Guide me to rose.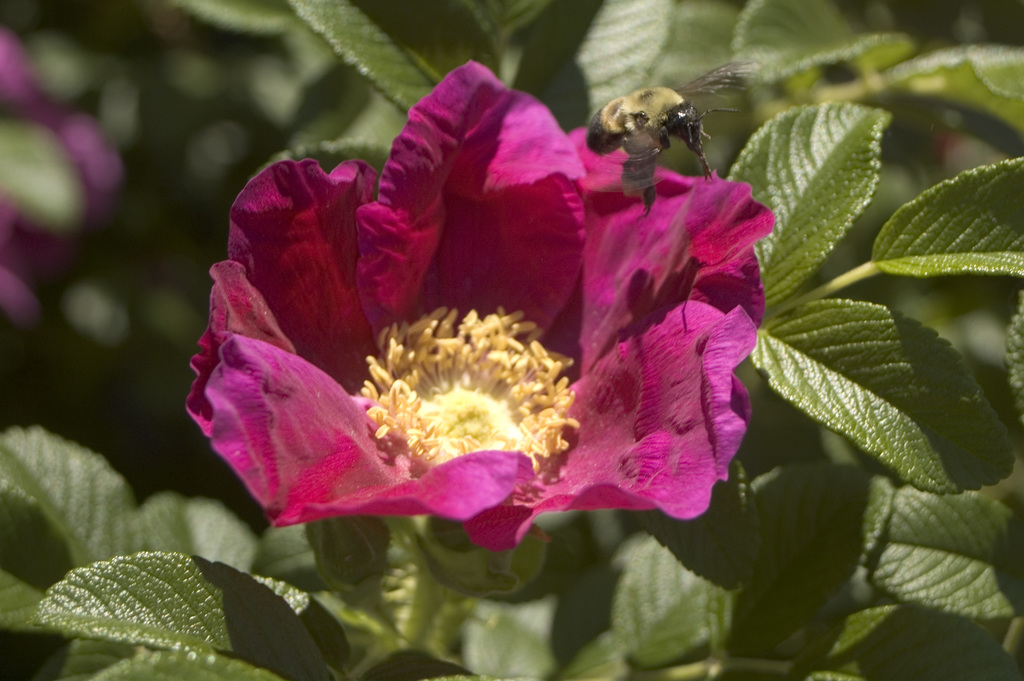
Guidance: rect(177, 55, 779, 553).
